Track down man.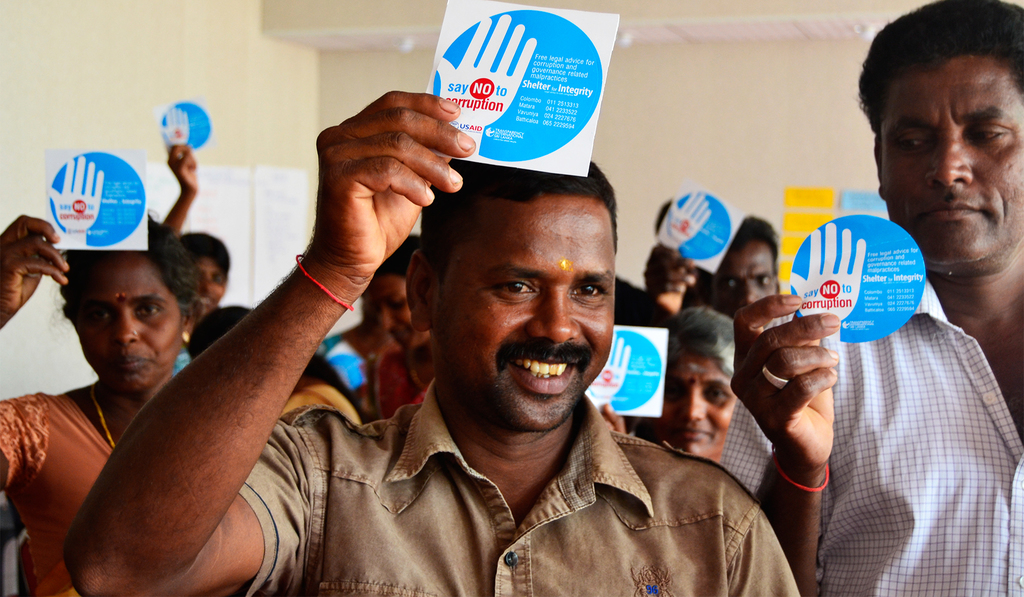
Tracked to (643,212,785,322).
